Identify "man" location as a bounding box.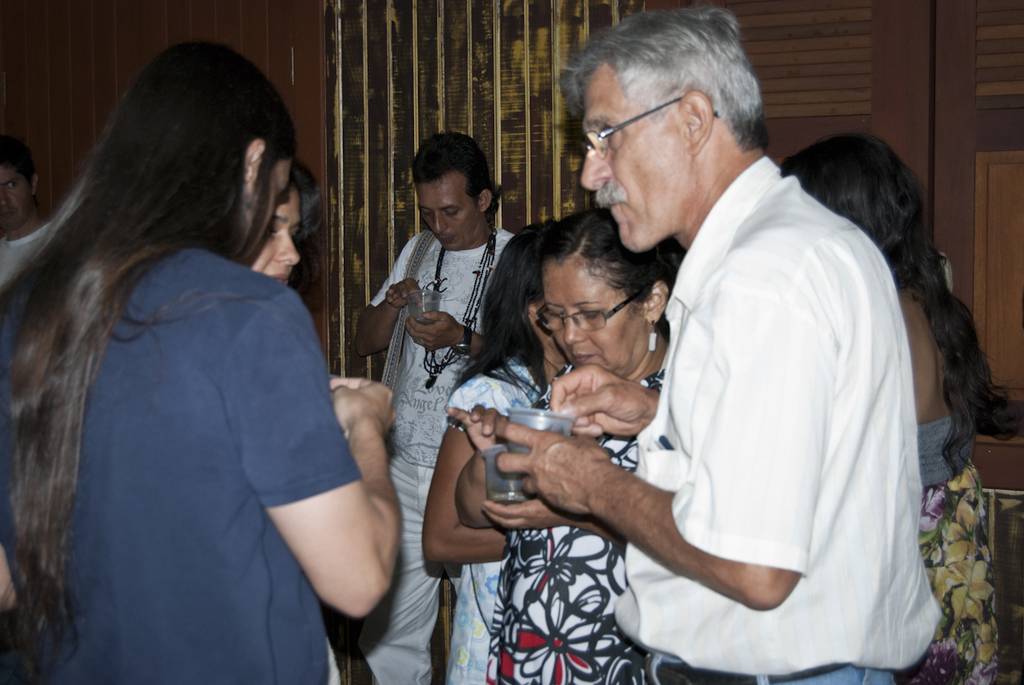
<box>396,59,954,678</box>.
